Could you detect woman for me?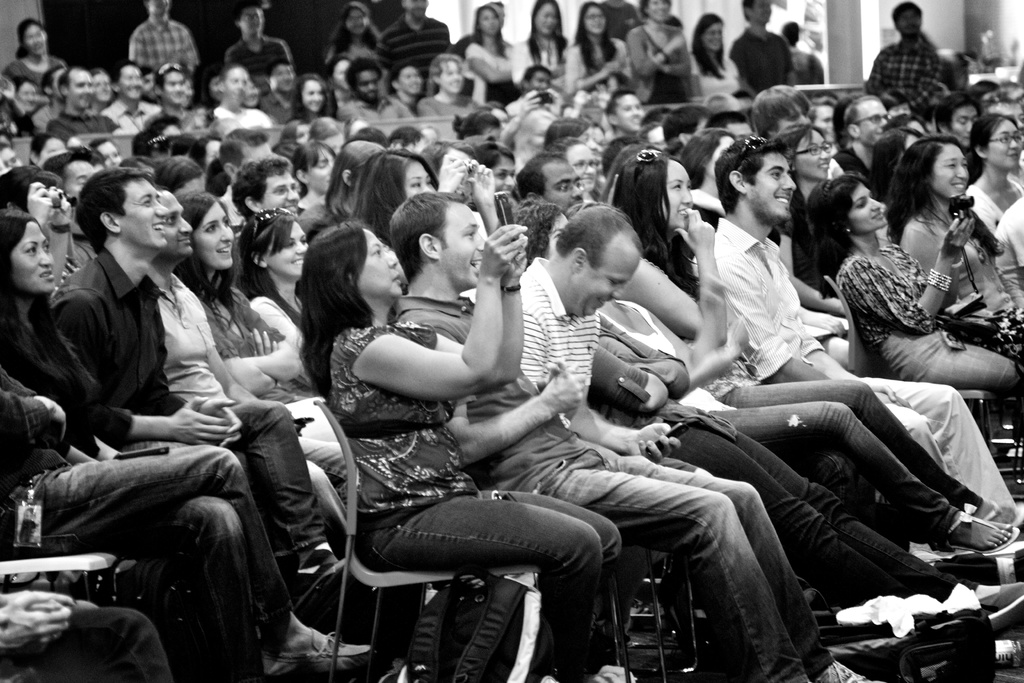
Detection result: <region>3, 17, 67, 95</region>.
